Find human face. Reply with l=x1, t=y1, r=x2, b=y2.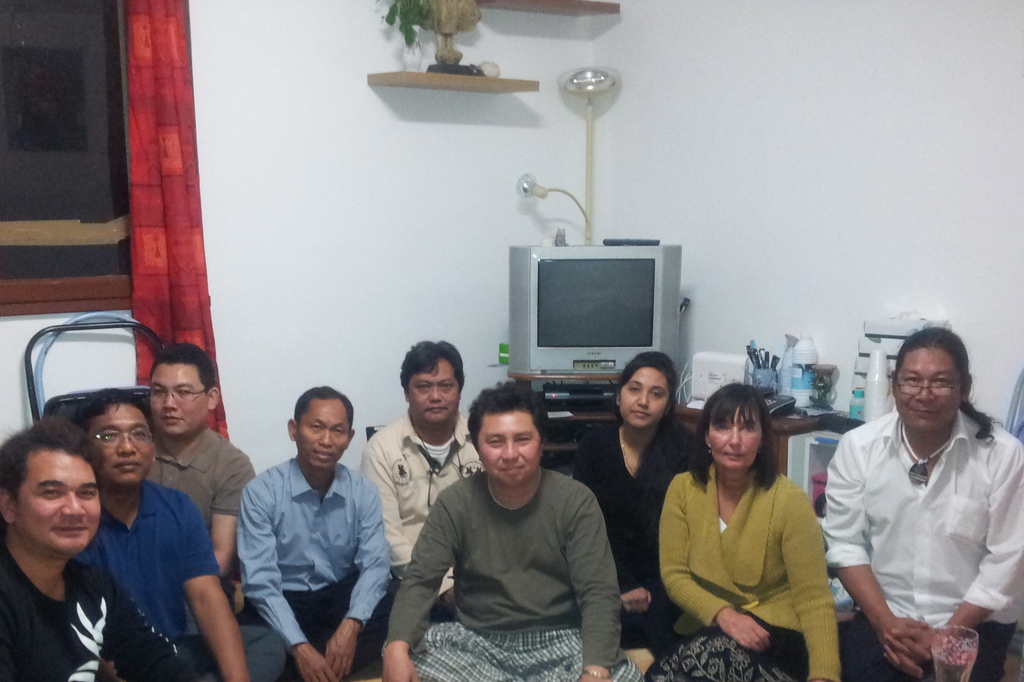
l=85, t=400, r=156, b=489.
